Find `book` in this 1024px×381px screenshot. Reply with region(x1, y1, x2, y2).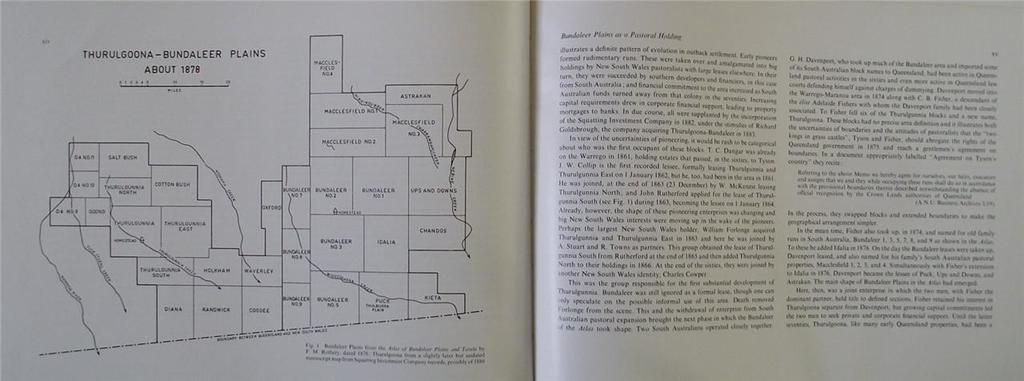
region(0, 0, 1023, 380).
